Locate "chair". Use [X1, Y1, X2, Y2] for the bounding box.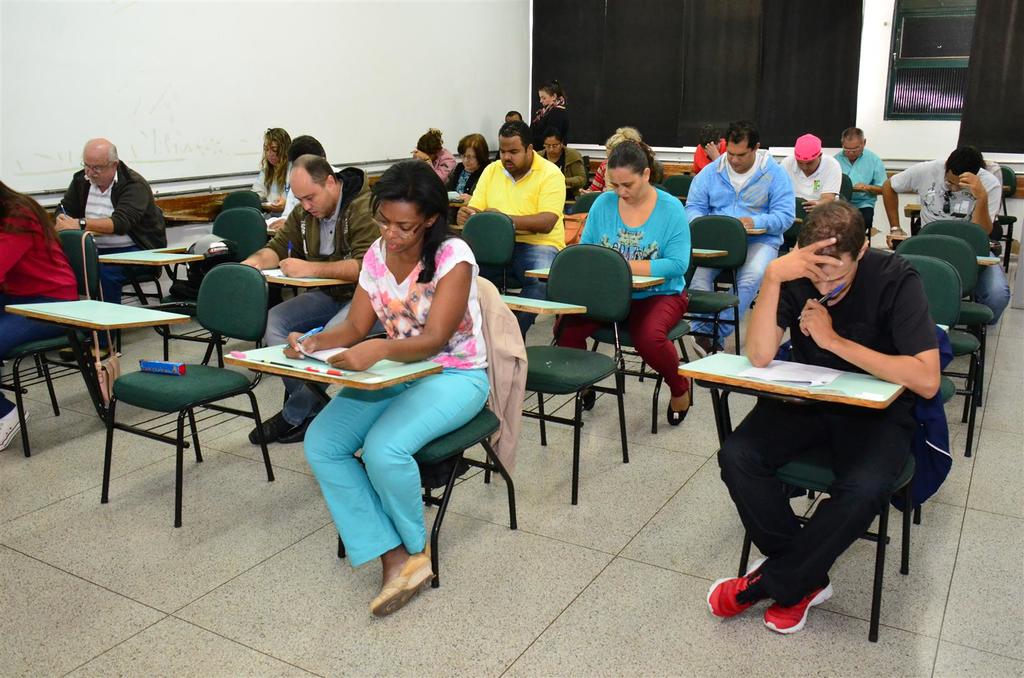
[0, 227, 110, 455].
